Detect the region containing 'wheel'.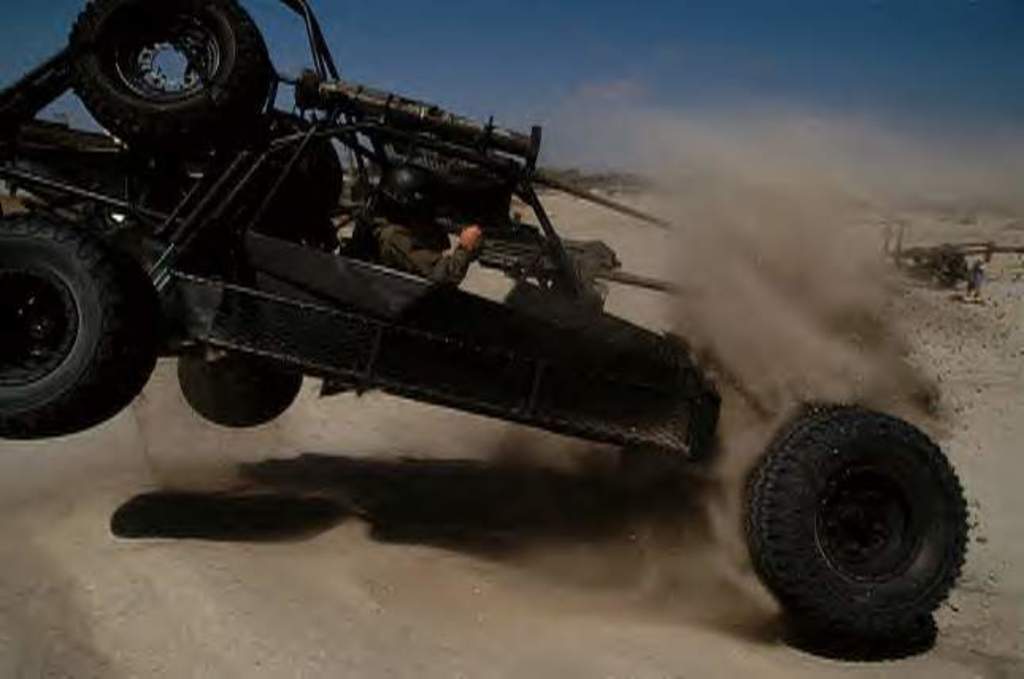
BBox(6, 201, 138, 439).
